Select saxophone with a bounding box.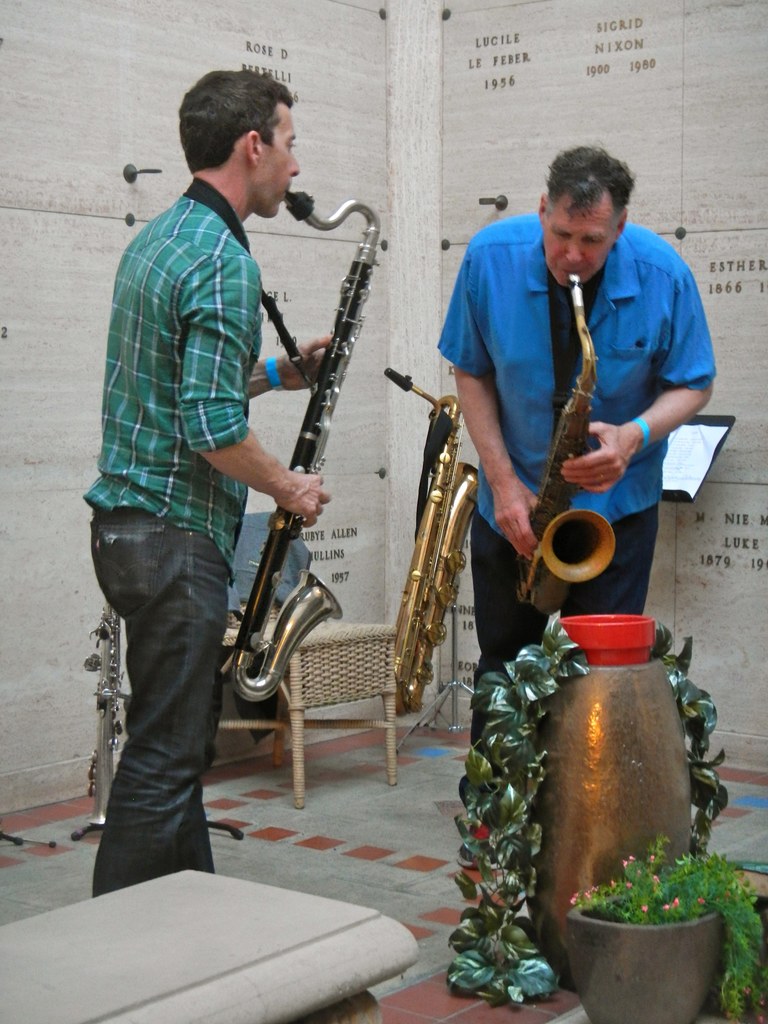
(x1=228, y1=184, x2=380, y2=707).
